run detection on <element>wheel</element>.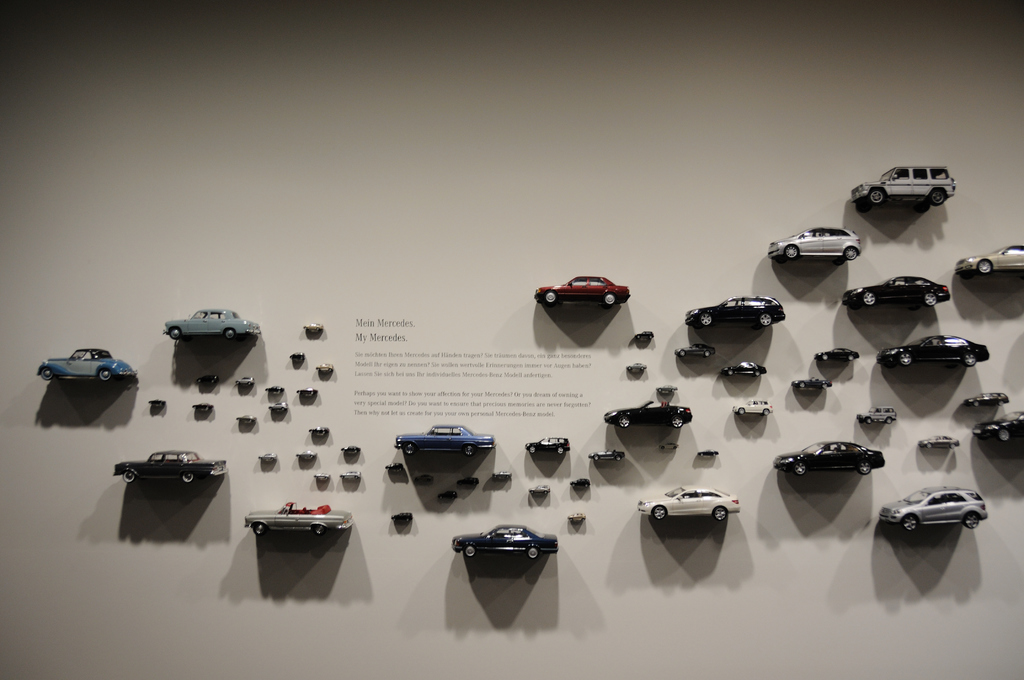
Result: box=[463, 444, 475, 457].
